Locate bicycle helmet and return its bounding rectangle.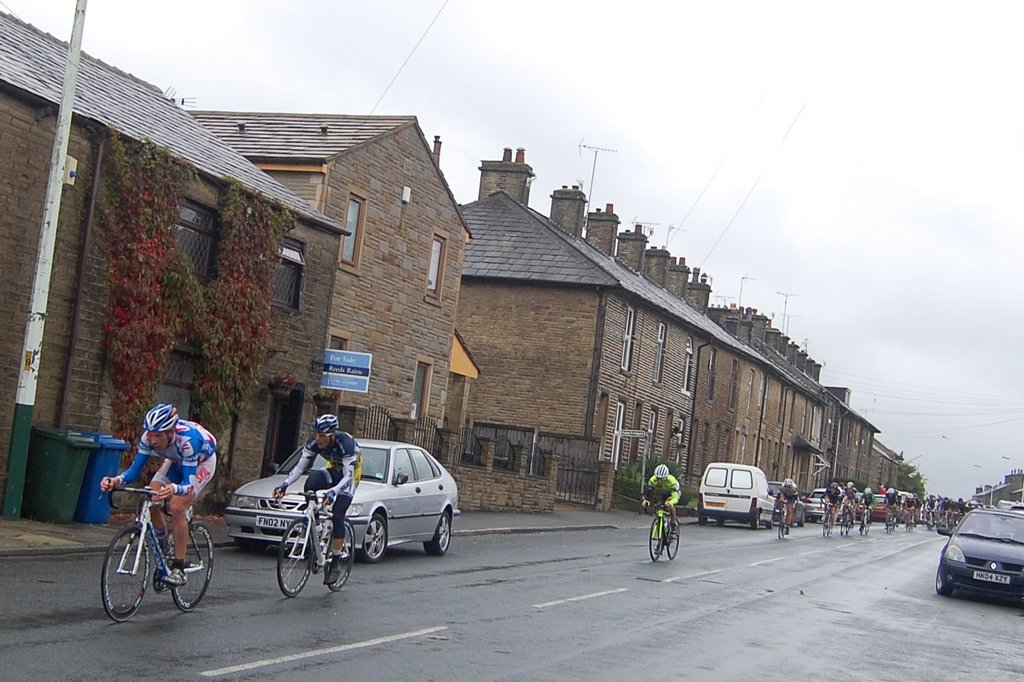
l=146, t=400, r=177, b=432.
